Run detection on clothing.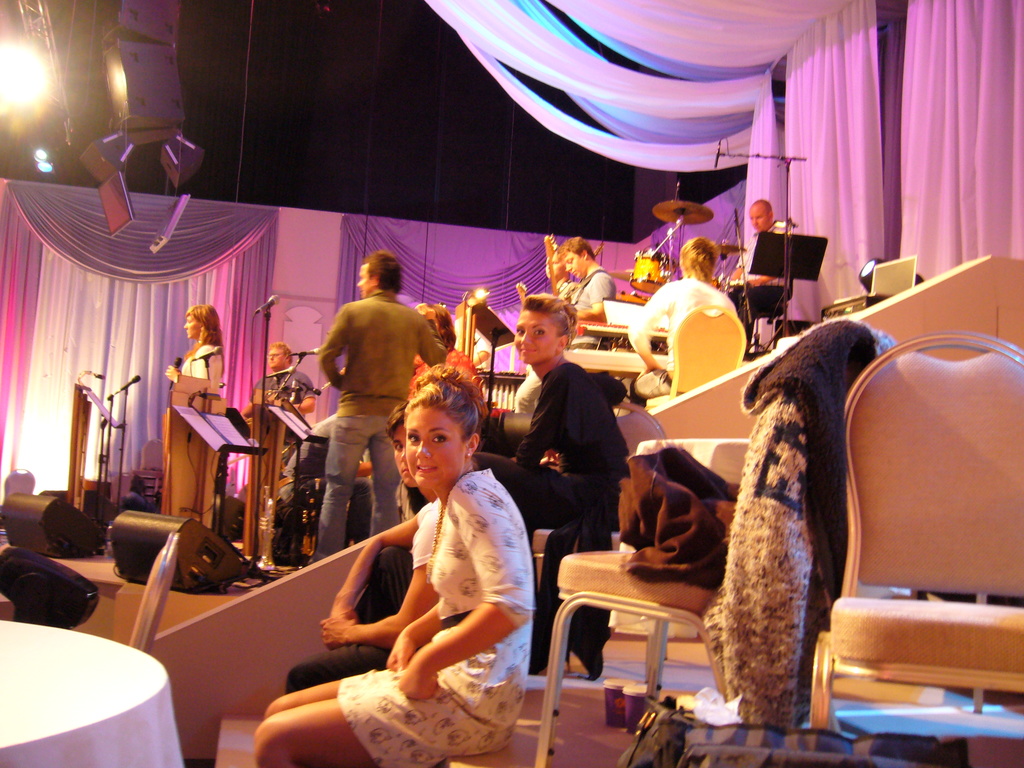
Result: [x1=339, y1=471, x2=534, y2=767].
